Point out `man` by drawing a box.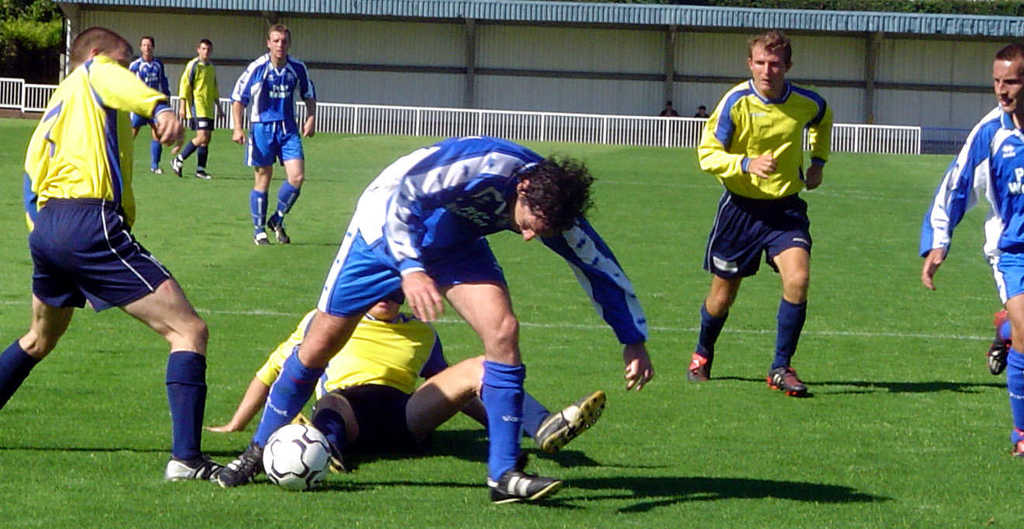
bbox(128, 32, 171, 180).
